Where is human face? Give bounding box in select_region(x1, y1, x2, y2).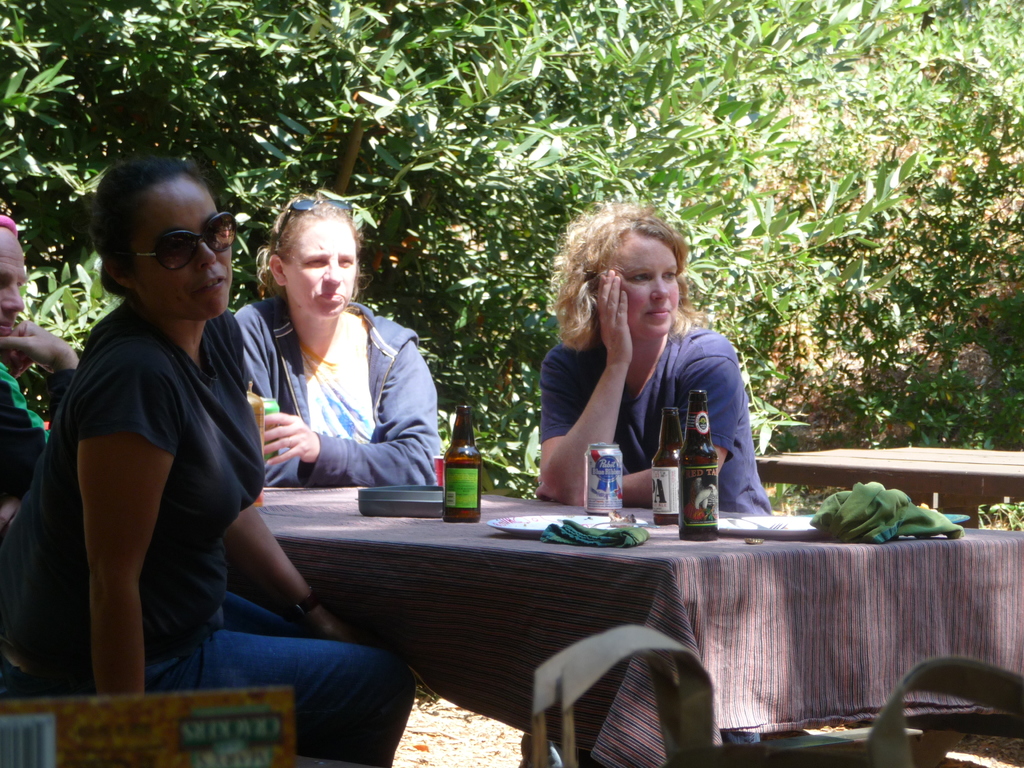
select_region(282, 217, 360, 311).
